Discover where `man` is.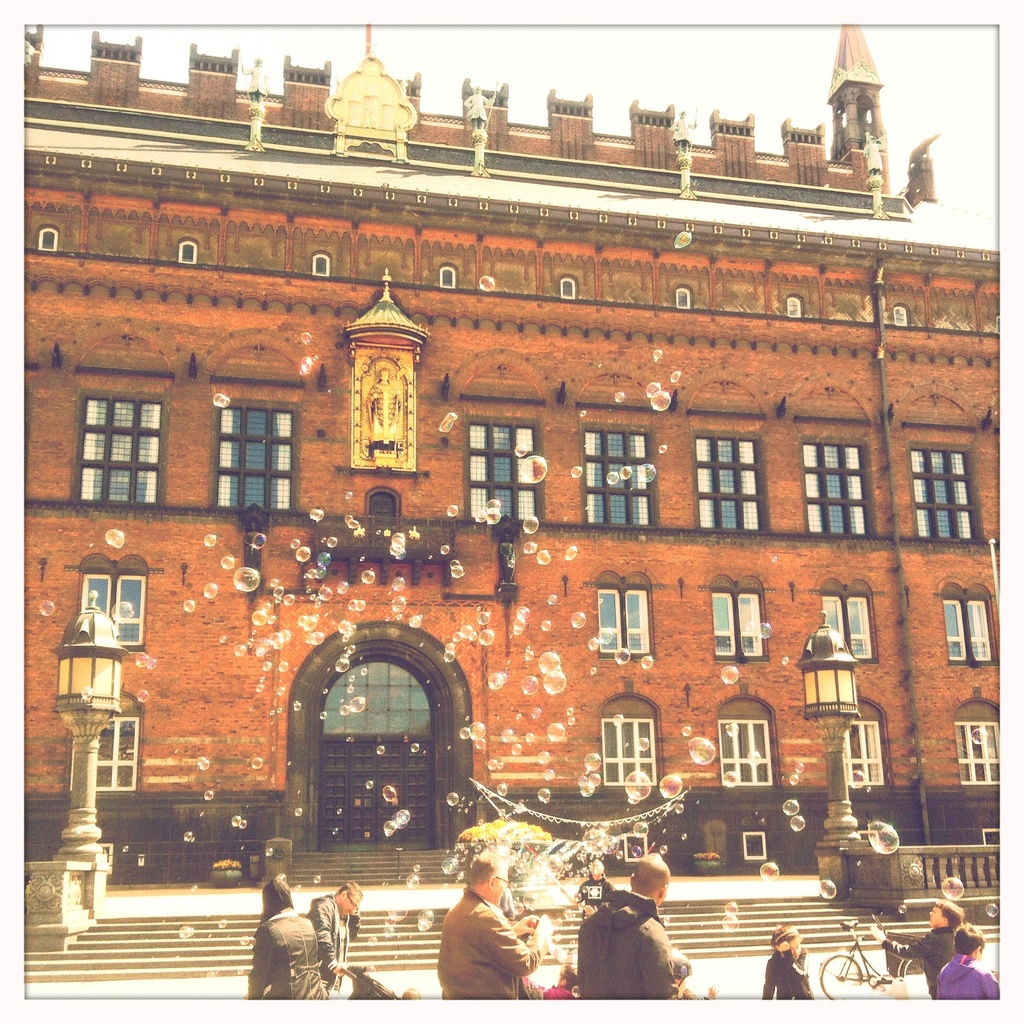
Discovered at region(585, 882, 684, 1015).
